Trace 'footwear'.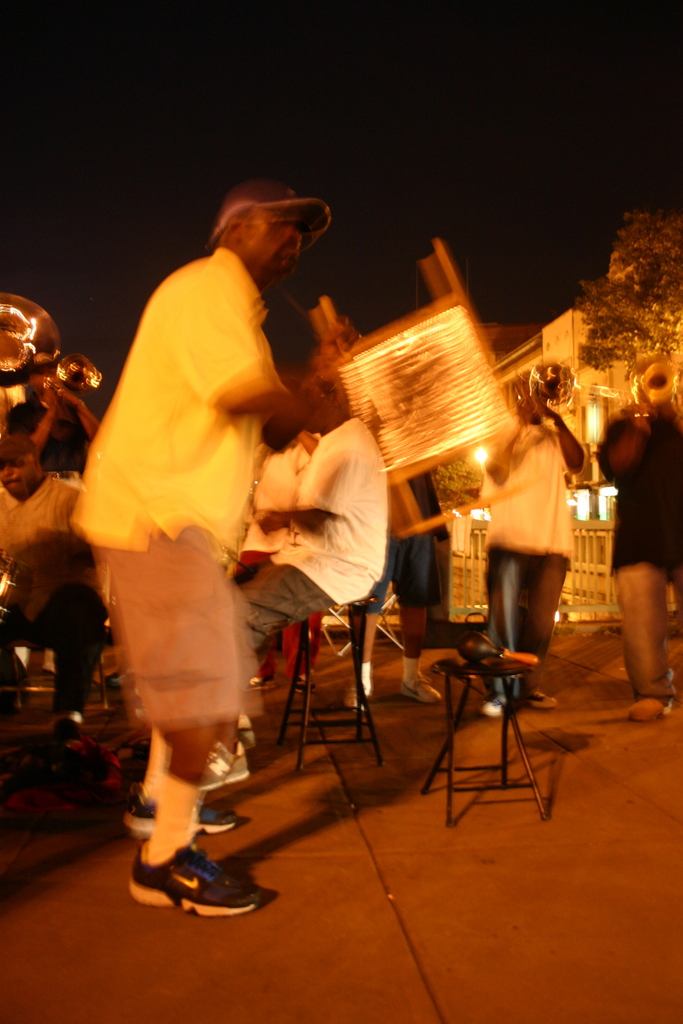
Traced to Rect(523, 686, 558, 709).
